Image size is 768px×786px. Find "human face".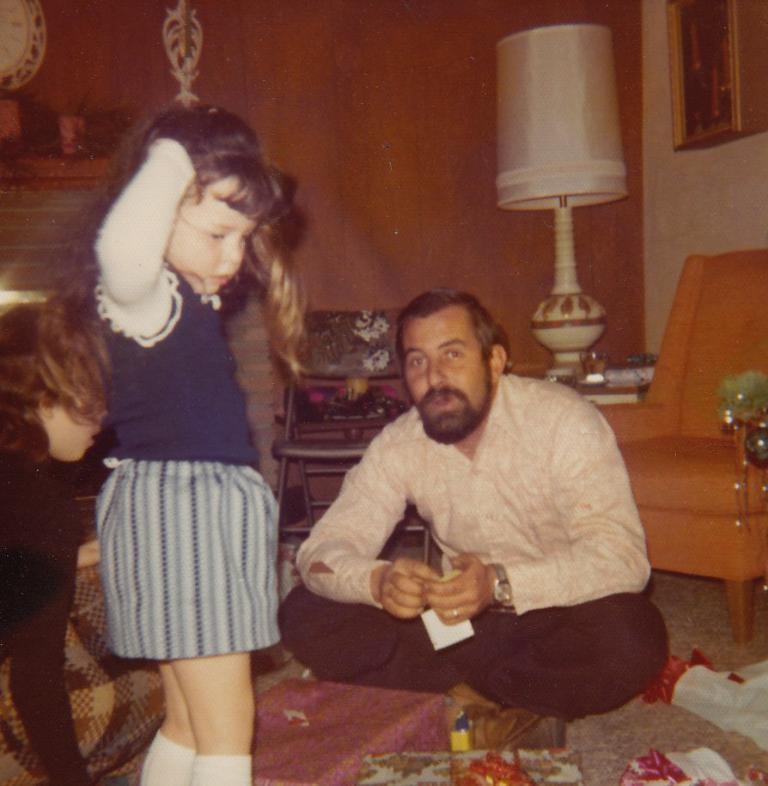
bbox(163, 177, 265, 295).
